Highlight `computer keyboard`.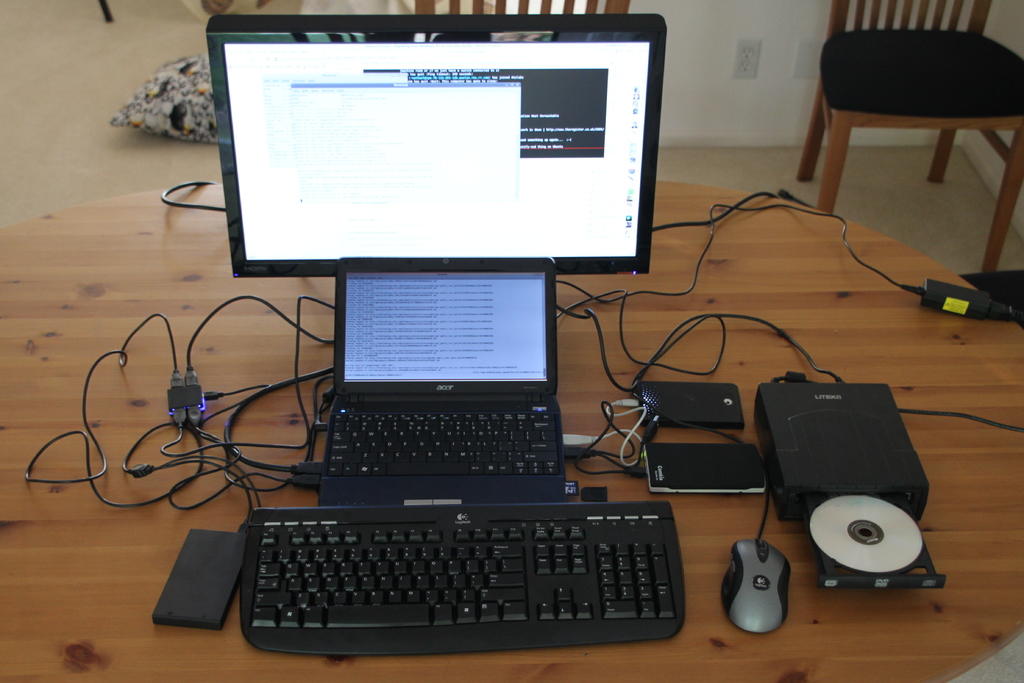
Highlighted region: [325, 411, 557, 476].
